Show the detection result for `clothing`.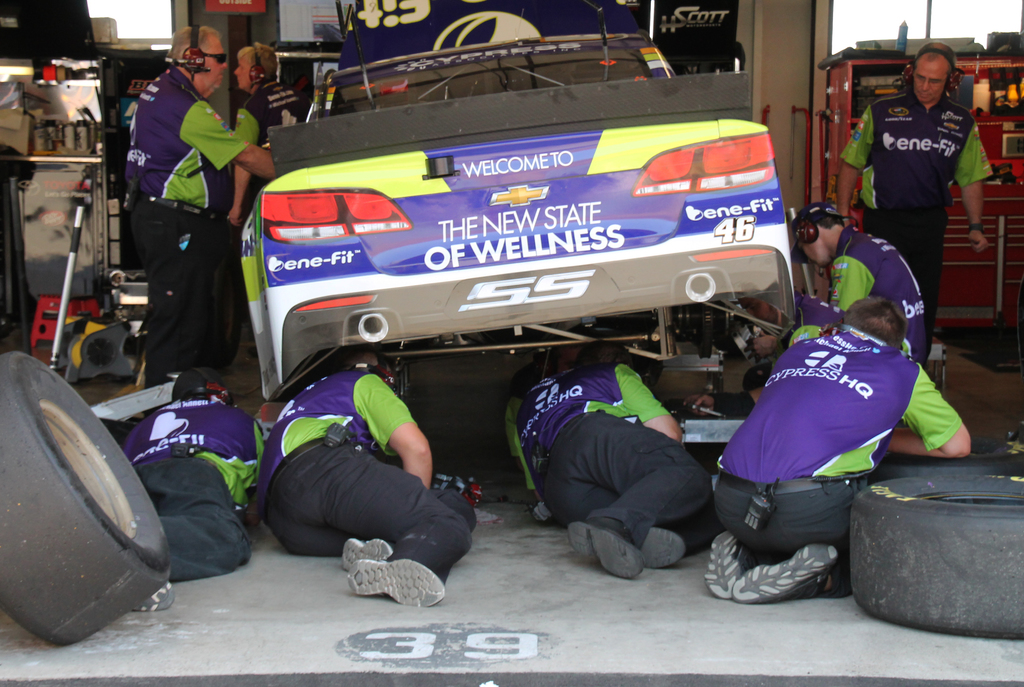
<bbox>804, 225, 927, 360</bbox>.
